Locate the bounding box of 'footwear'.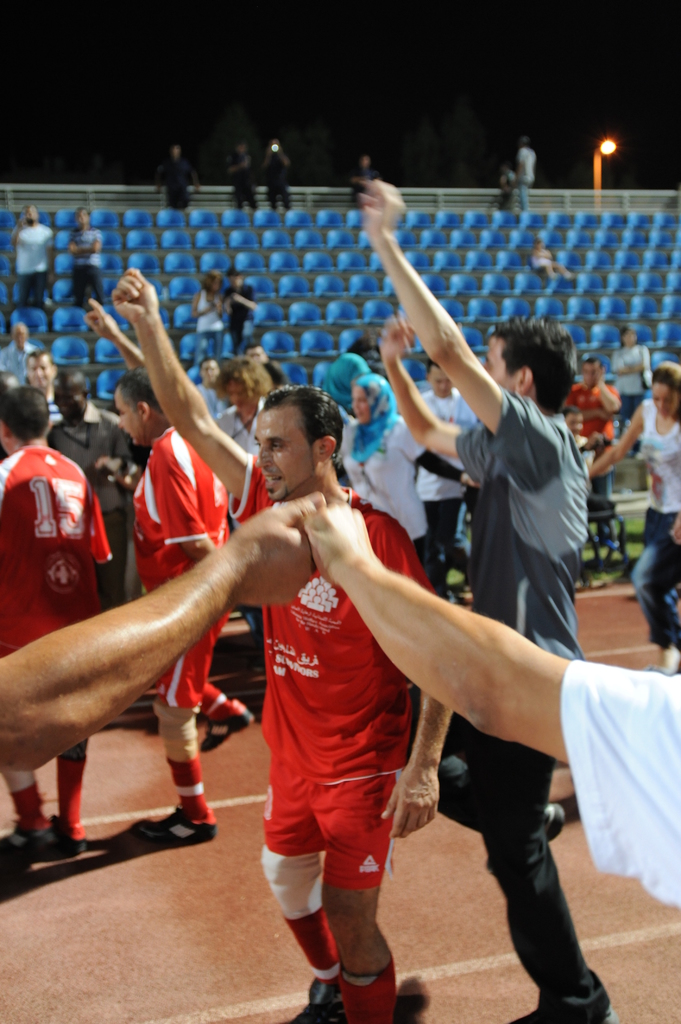
Bounding box: <bbox>0, 811, 57, 877</bbox>.
